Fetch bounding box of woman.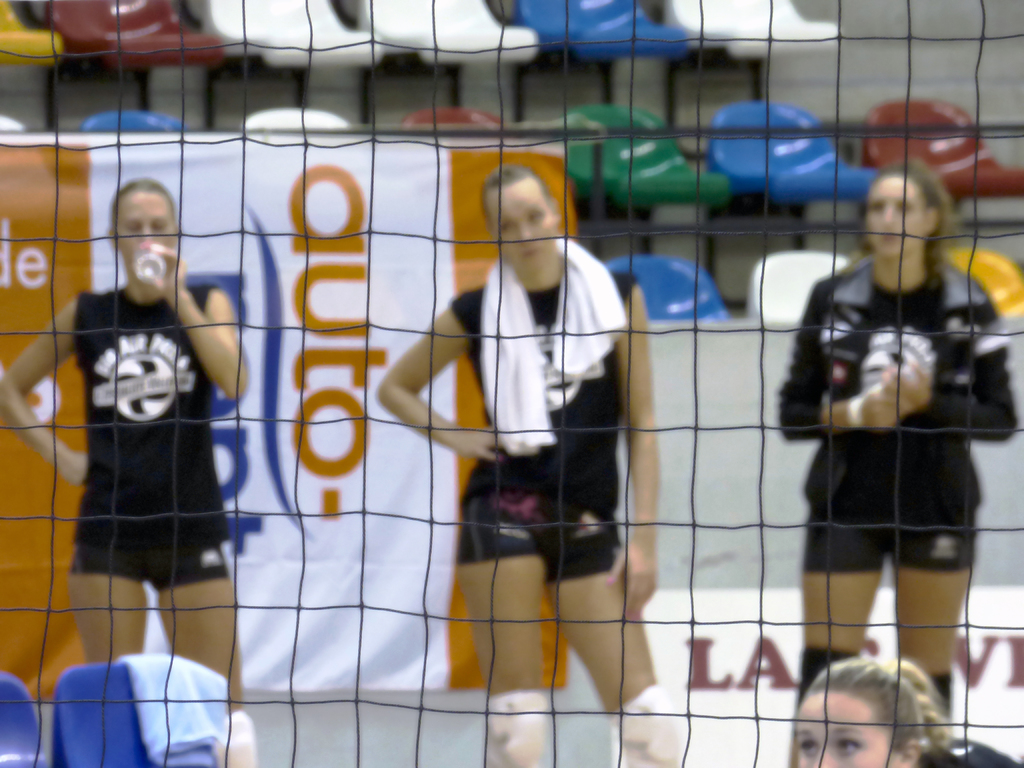
Bbox: select_region(785, 648, 967, 767).
